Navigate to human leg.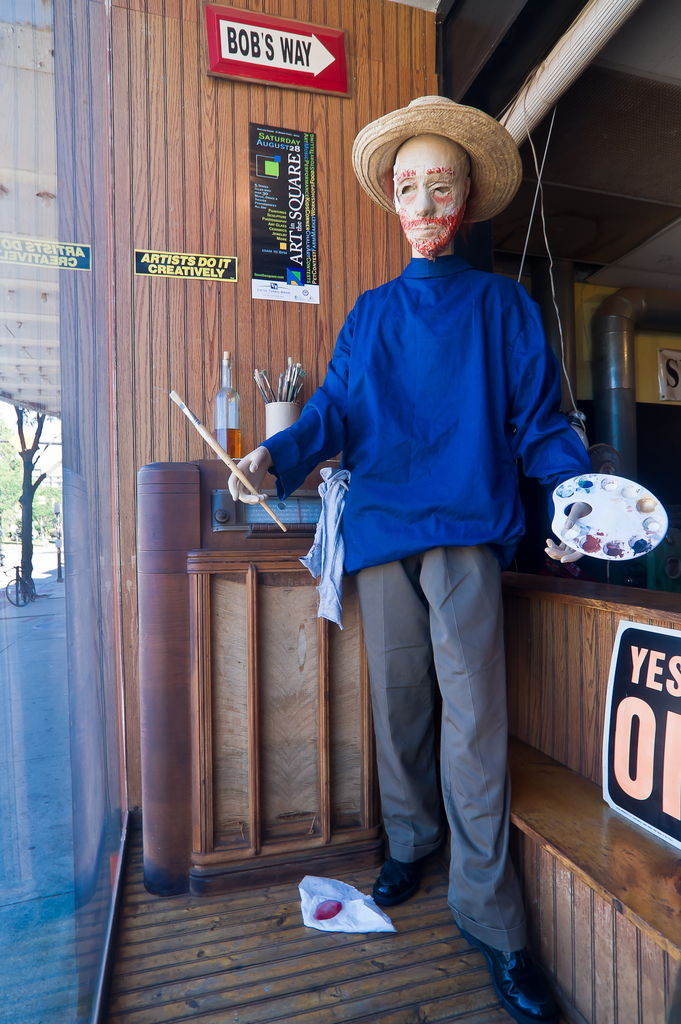
Navigation target: box=[356, 555, 435, 903].
